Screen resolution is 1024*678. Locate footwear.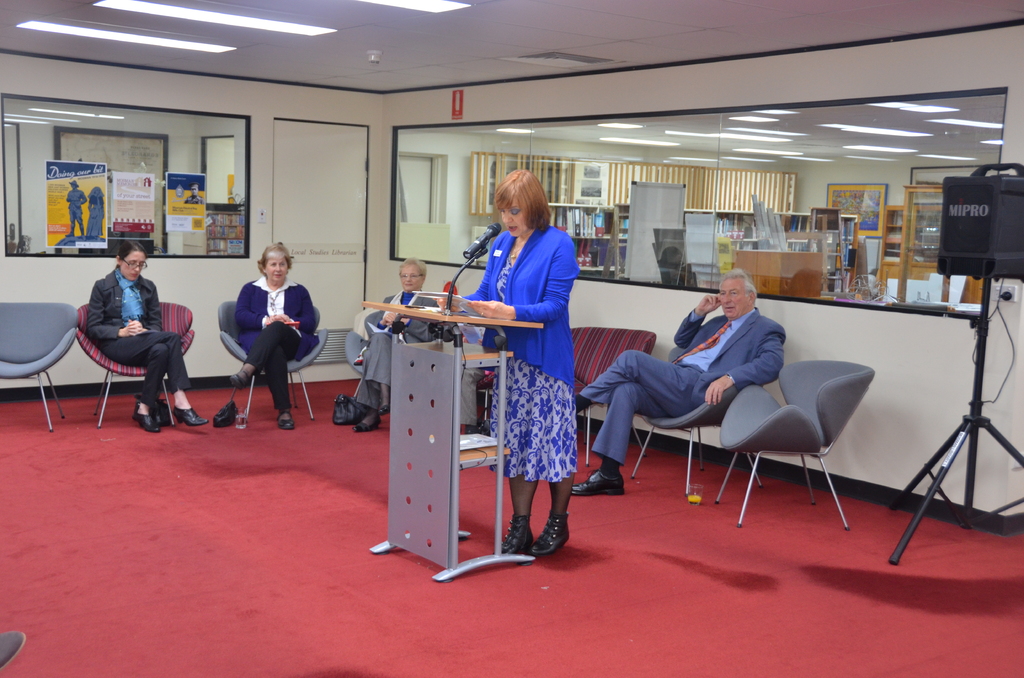
531/510/569/552.
